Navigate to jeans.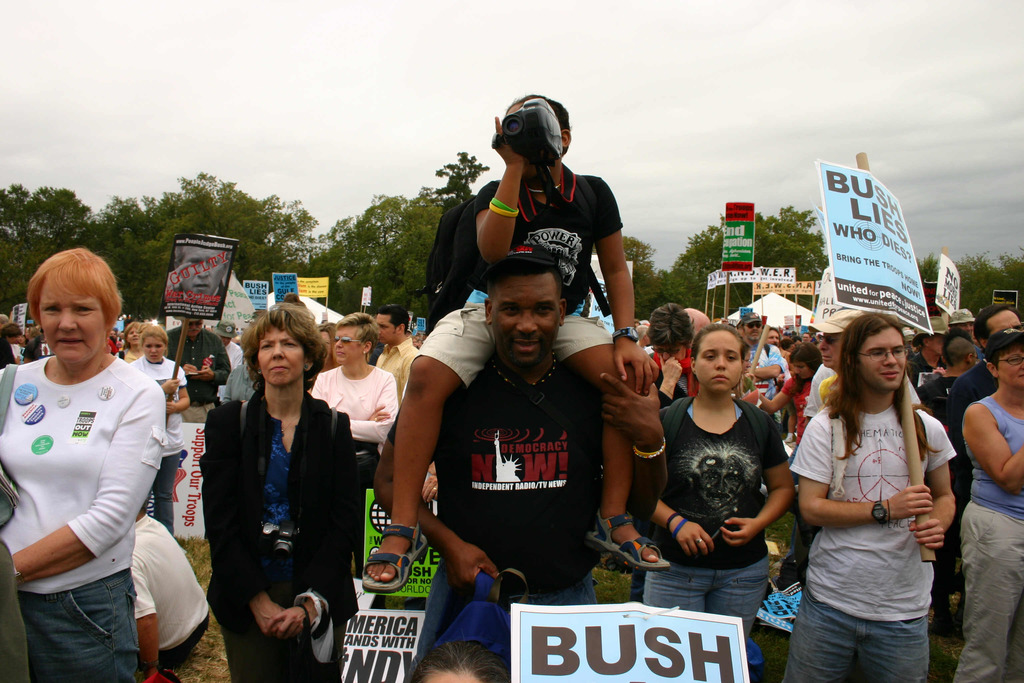
Navigation target: {"left": 644, "top": 569, "right": 773, "bottom": 632}.
